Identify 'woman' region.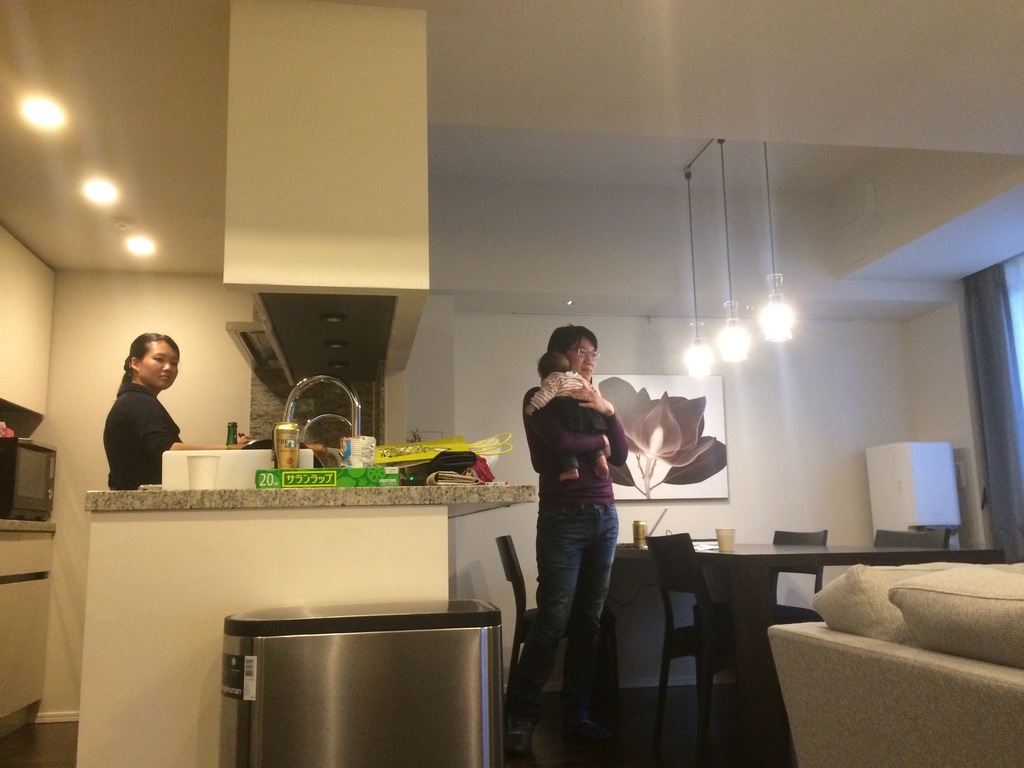
Region: {"left": 504, "top": 326, "right": 630, "bottom": 750}.
